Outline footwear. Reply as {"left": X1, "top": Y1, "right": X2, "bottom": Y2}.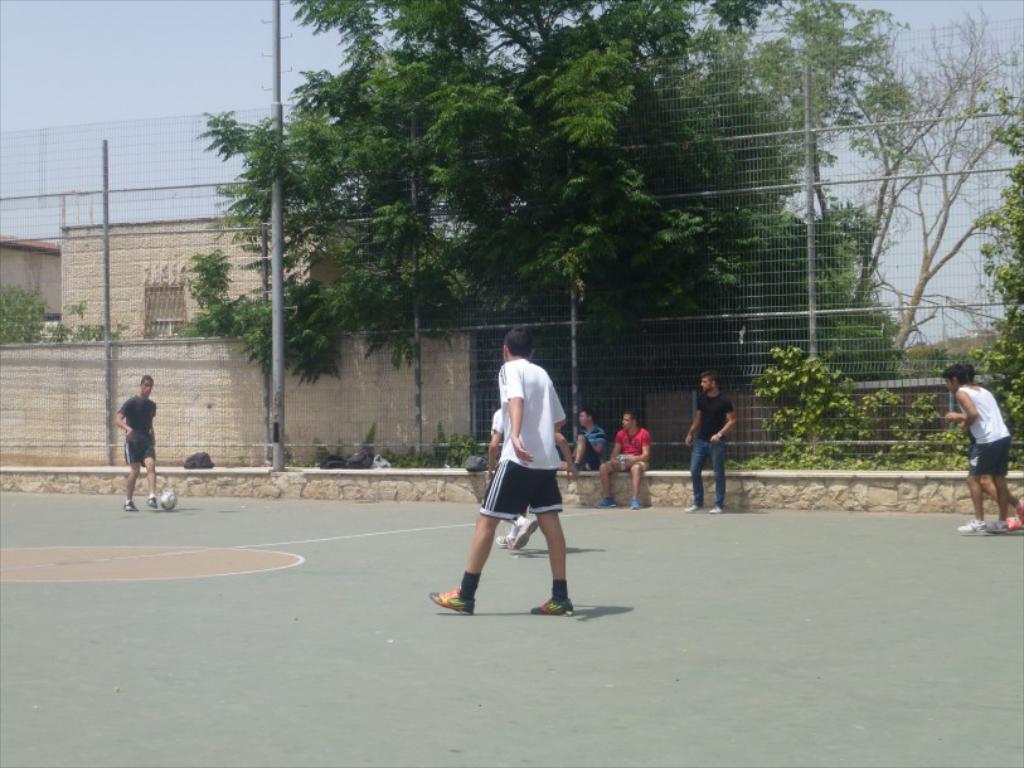
{"left": 125, "top": 504, "right": 140, "bottom": 510}.
